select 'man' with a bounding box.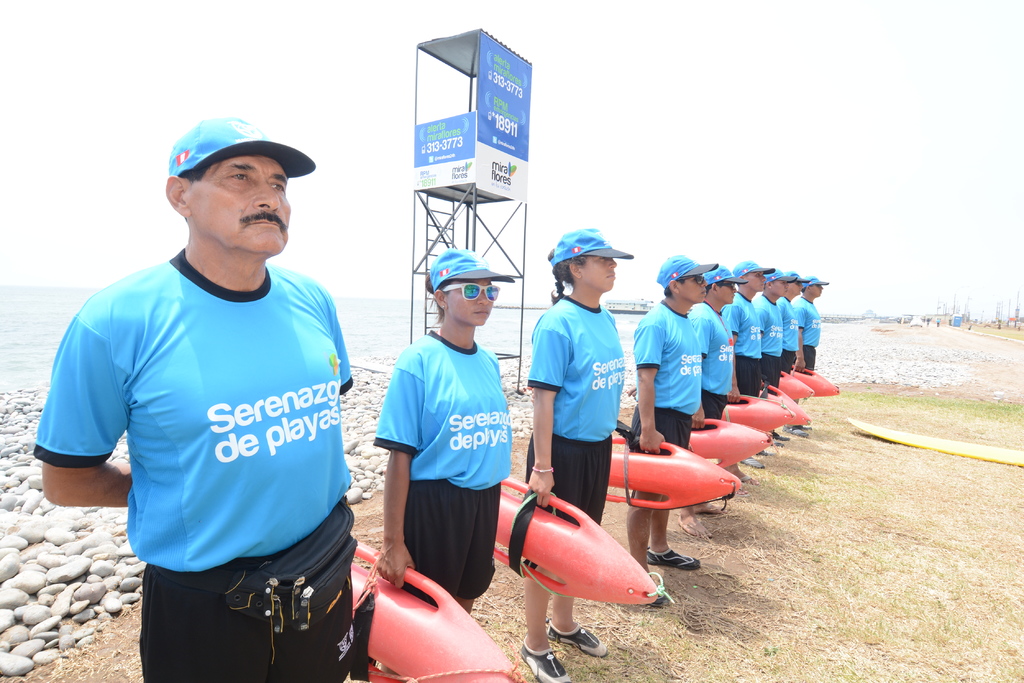
625/253/701/607.
